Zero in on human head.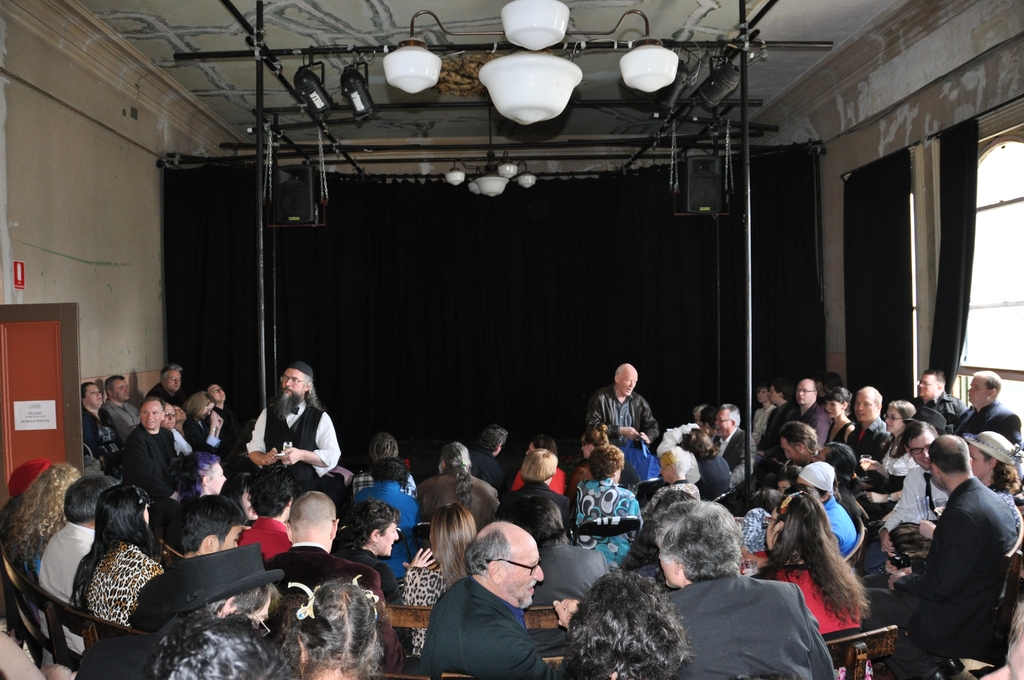
Zeroed in: x1=79, y1=382, x2=104, y2=414.
